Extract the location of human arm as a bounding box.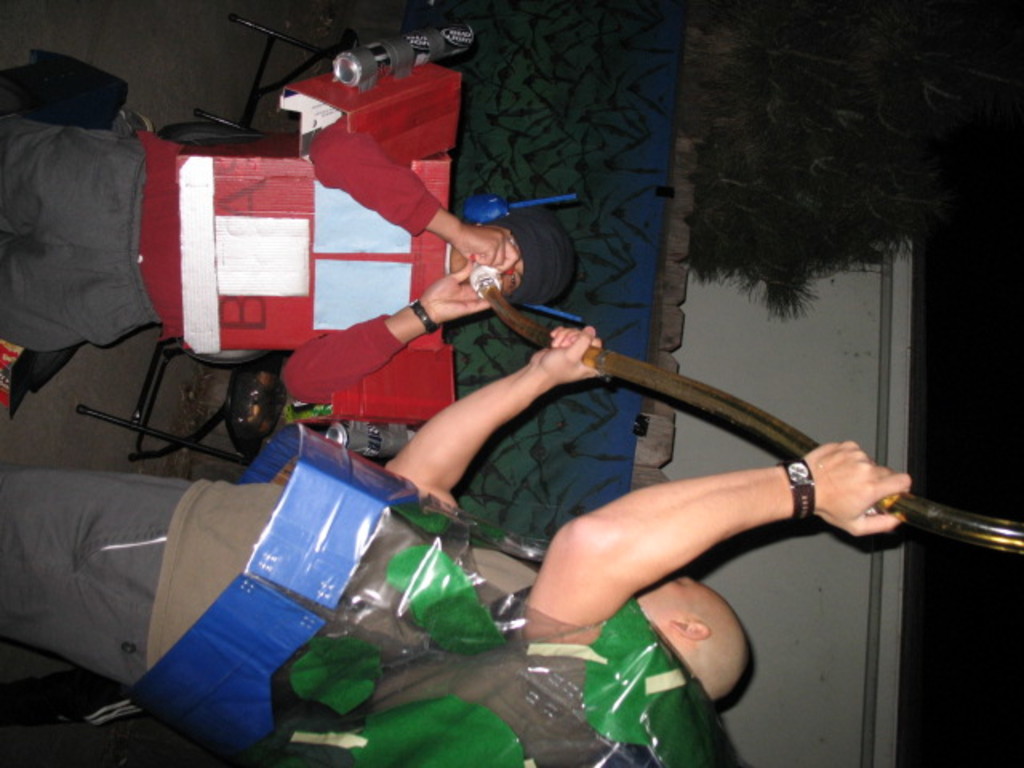
region(266, 262, 507, 430).
